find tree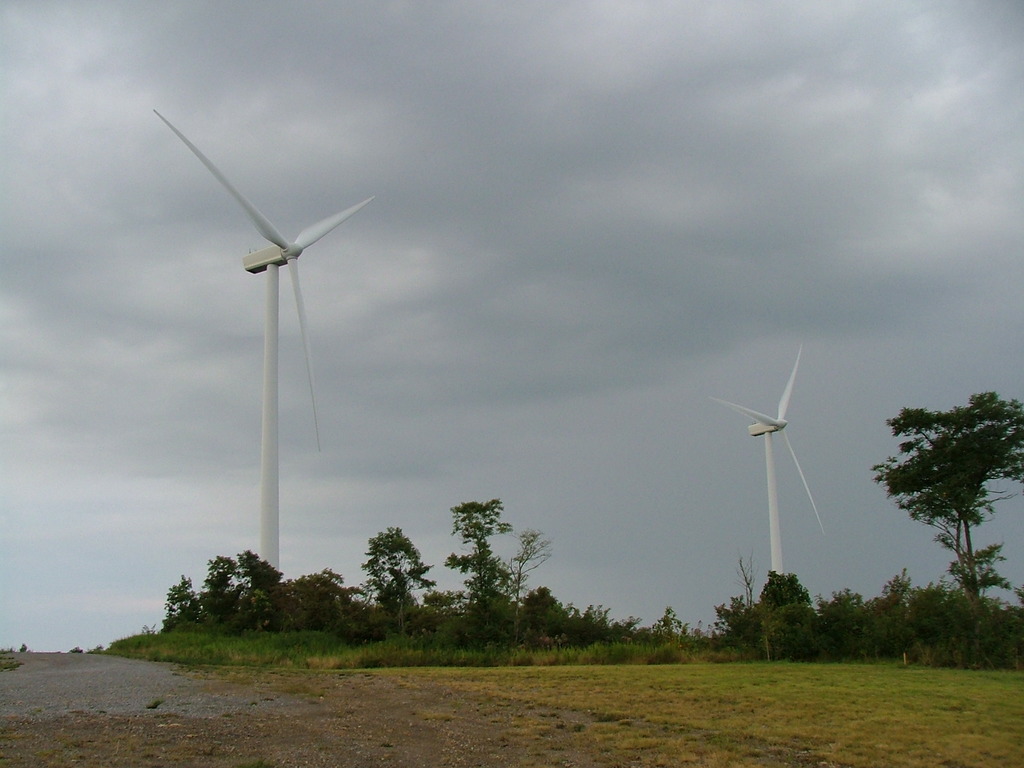
(875,374,1009,638)
